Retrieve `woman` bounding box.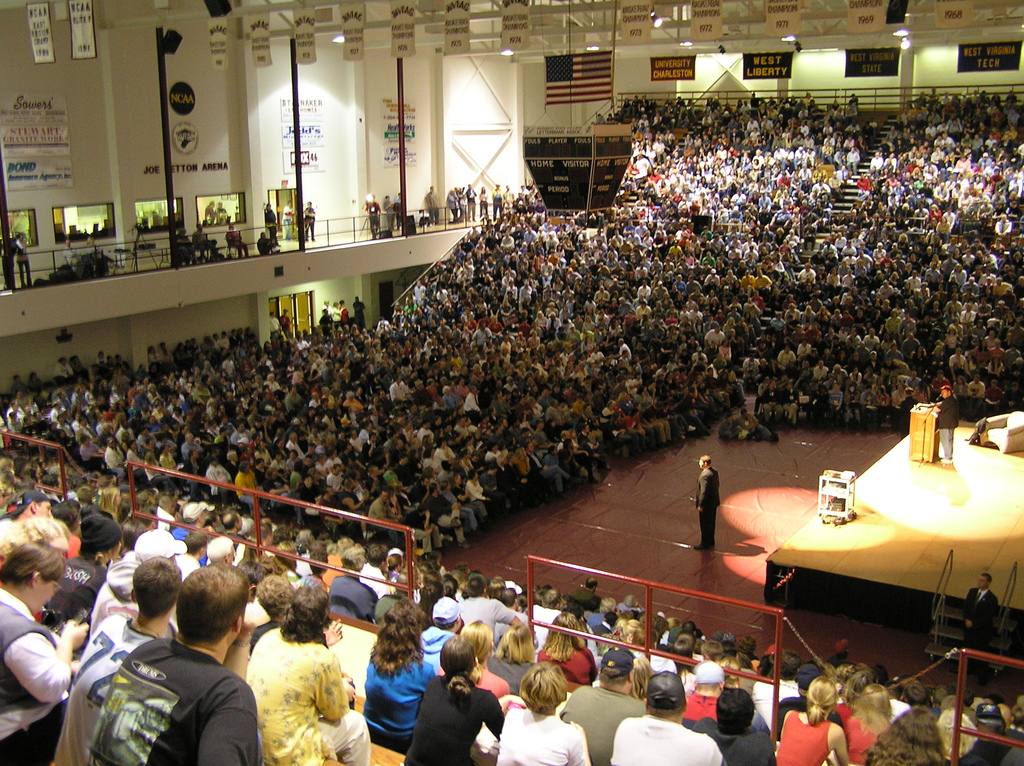
Bounding box: Rect(477, 185, 490, 223).
